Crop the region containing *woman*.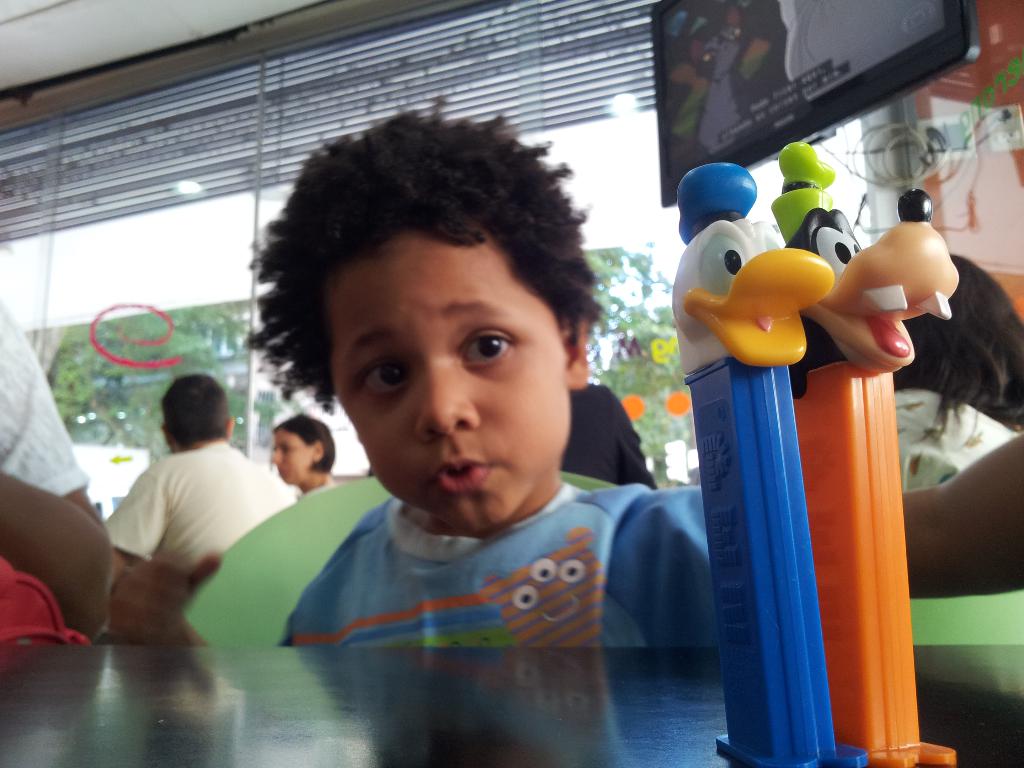
Crop region: (left=265, top=412, right=335, bottom=500).
